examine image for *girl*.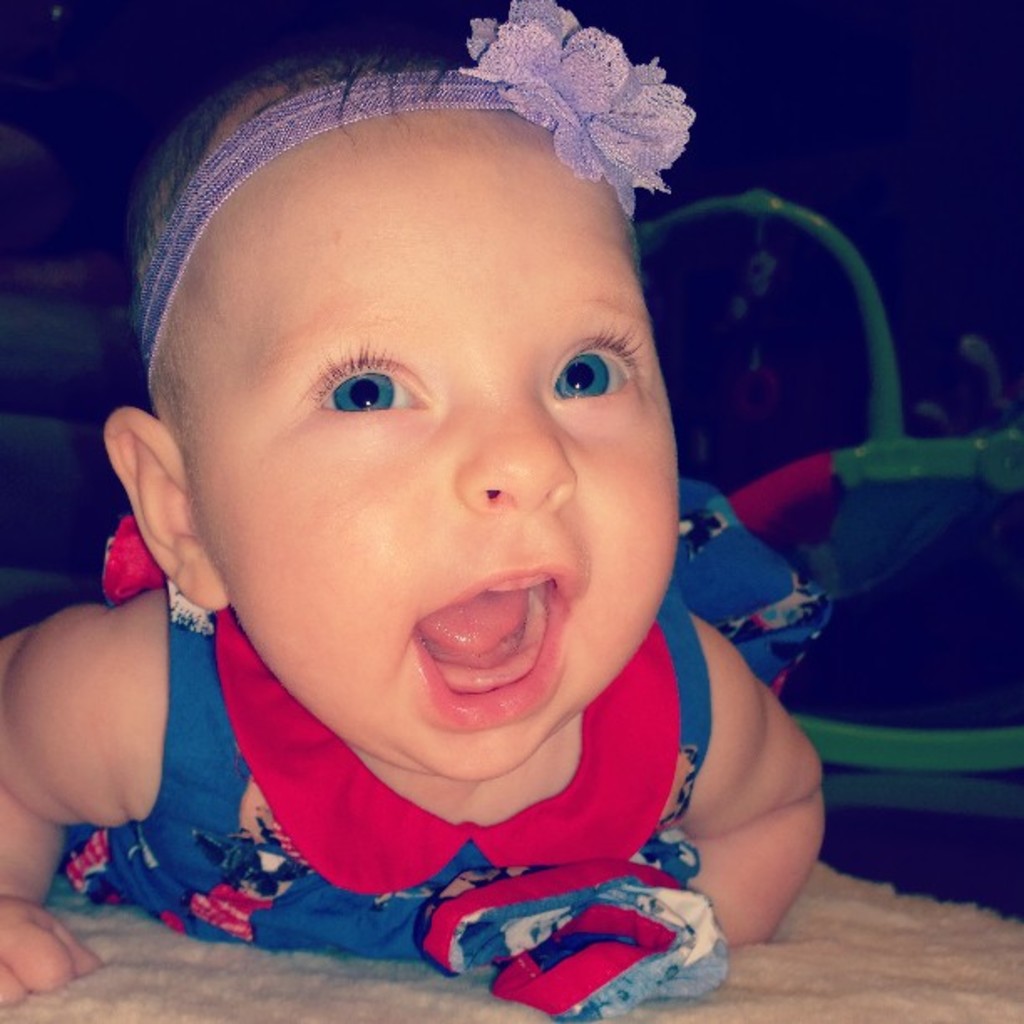
Examination result: [2,0,827,1022].
